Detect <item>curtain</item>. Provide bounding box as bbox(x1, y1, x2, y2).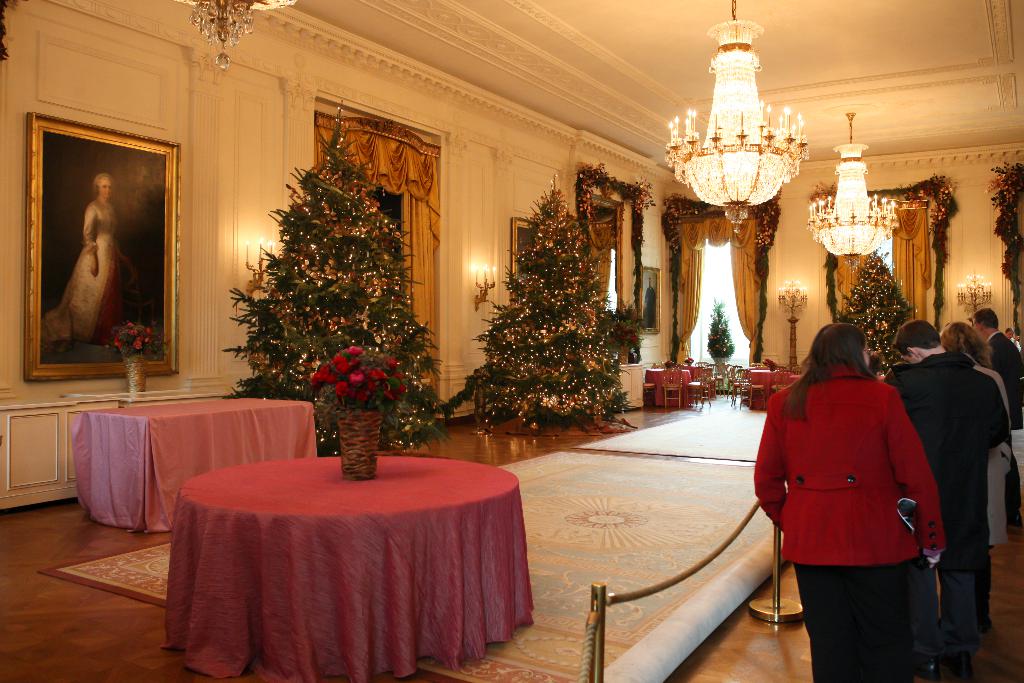
bbox(676, 215, 761, 354).
